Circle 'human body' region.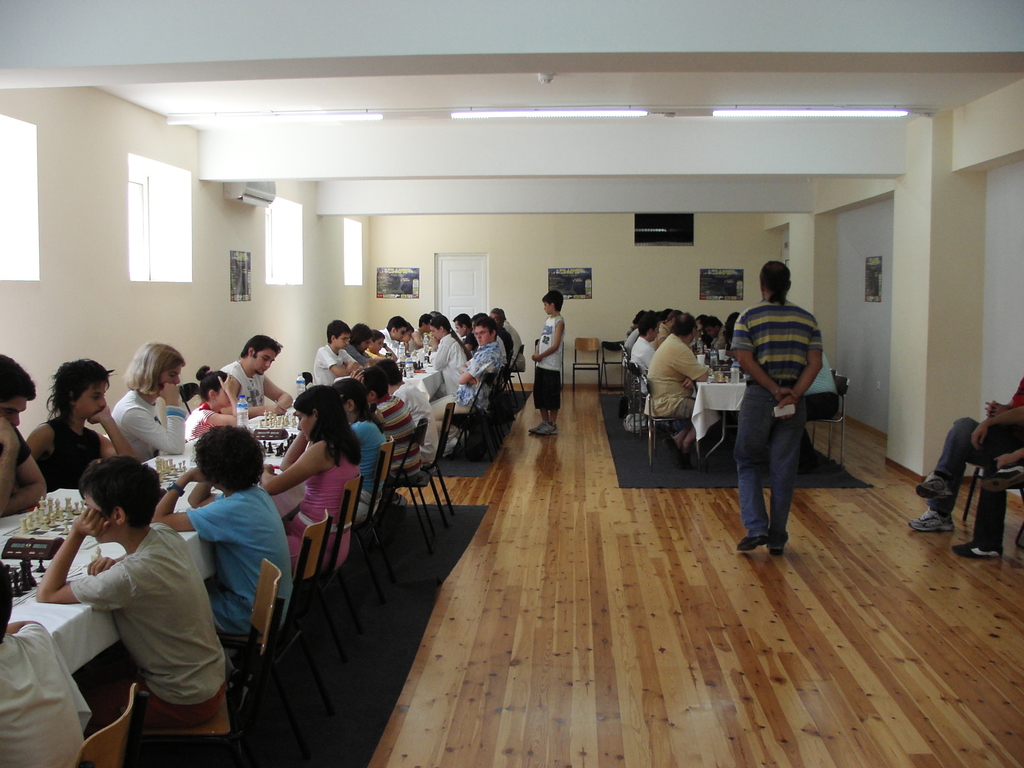
Region: bbox=(266, 379, 365, 581).
